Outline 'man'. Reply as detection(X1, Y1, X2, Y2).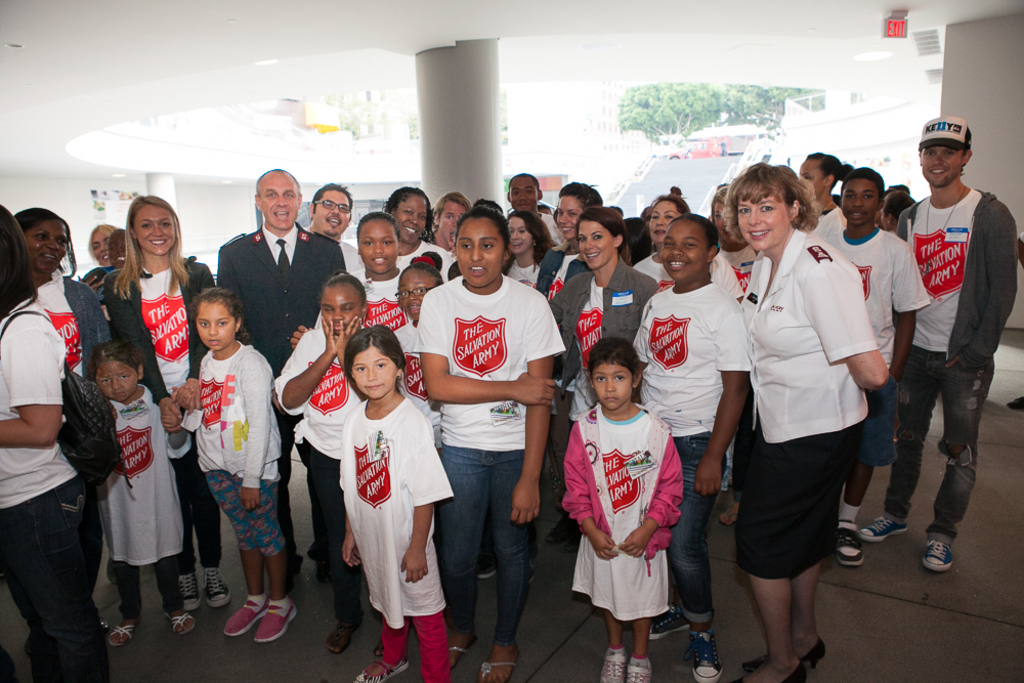
detection(884, 109, 1014, 578).
